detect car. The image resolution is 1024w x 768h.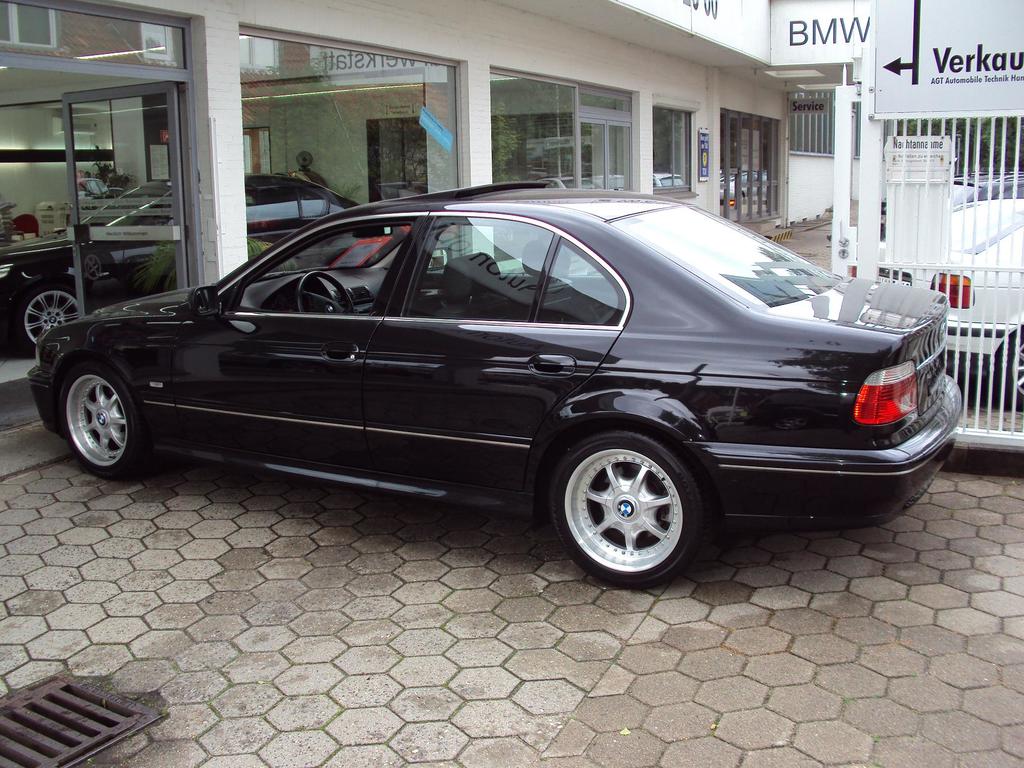
Rect(0, 228, 109, 360).
